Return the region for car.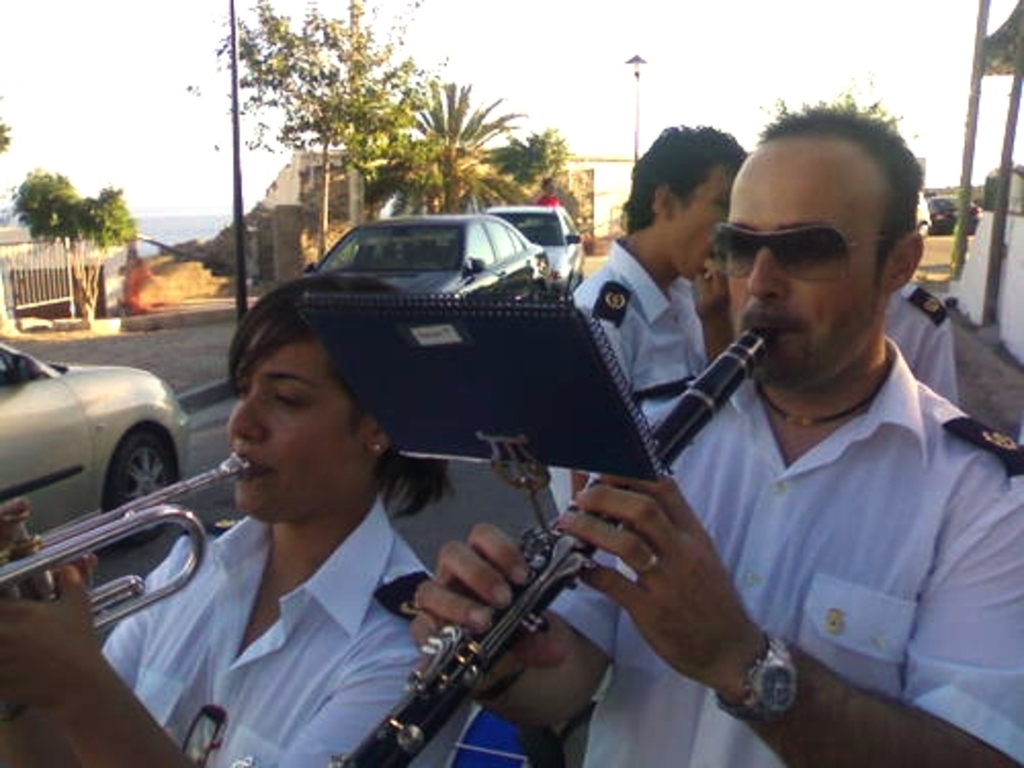
[left=0, top=338, right=190, bottom=549].
